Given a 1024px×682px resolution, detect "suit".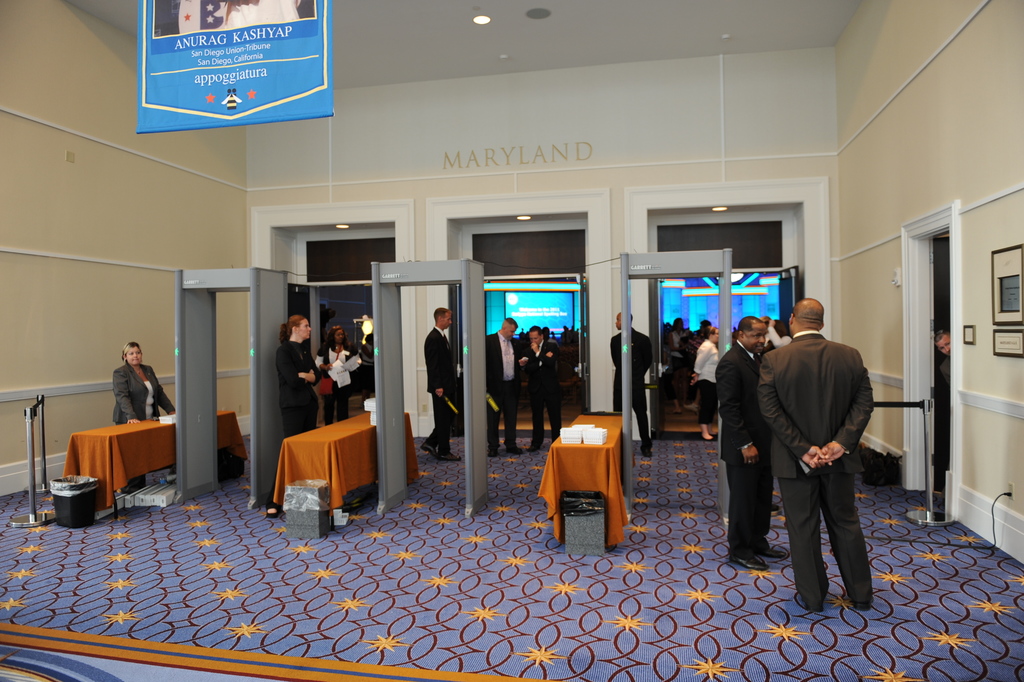
[left=523, top=339, right=565, bottom=451].
